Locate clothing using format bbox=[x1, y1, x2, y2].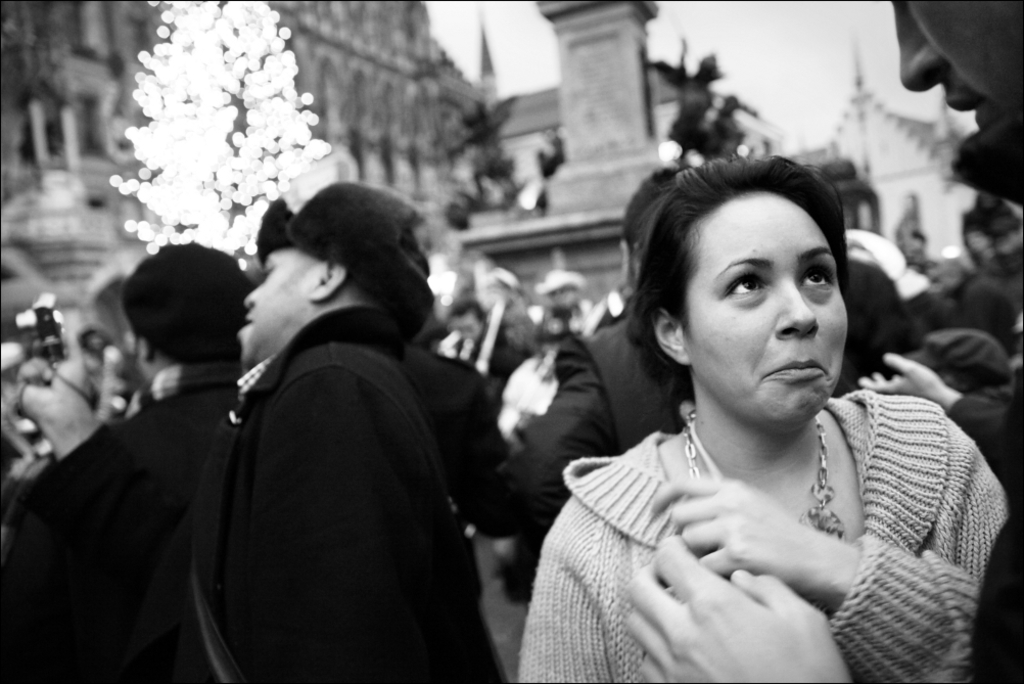
bbox=[496, 319, 684, 544].
